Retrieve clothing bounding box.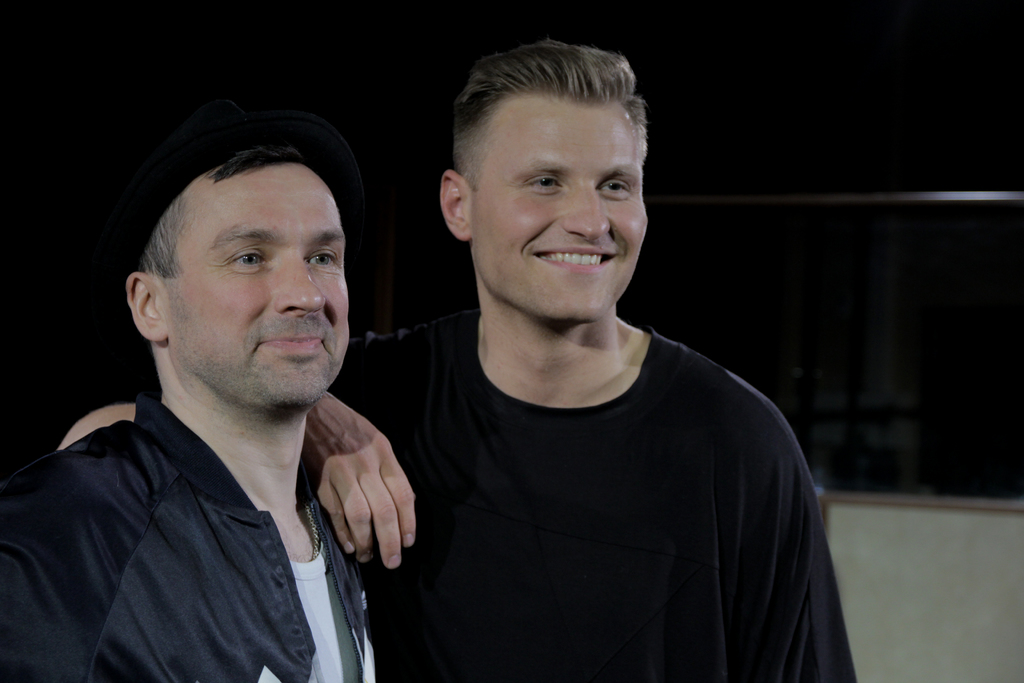
Bounding box: left=0, top=389, right=384, bottom=682.
